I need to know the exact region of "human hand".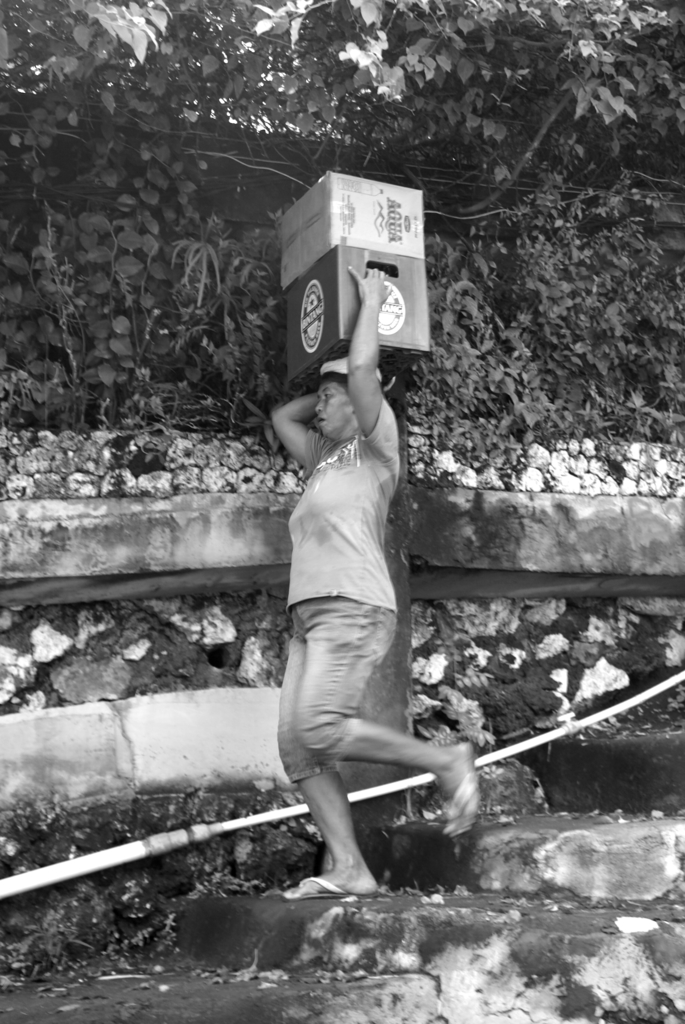
Region: [left=355, top=269, right=386, bottom=306].
